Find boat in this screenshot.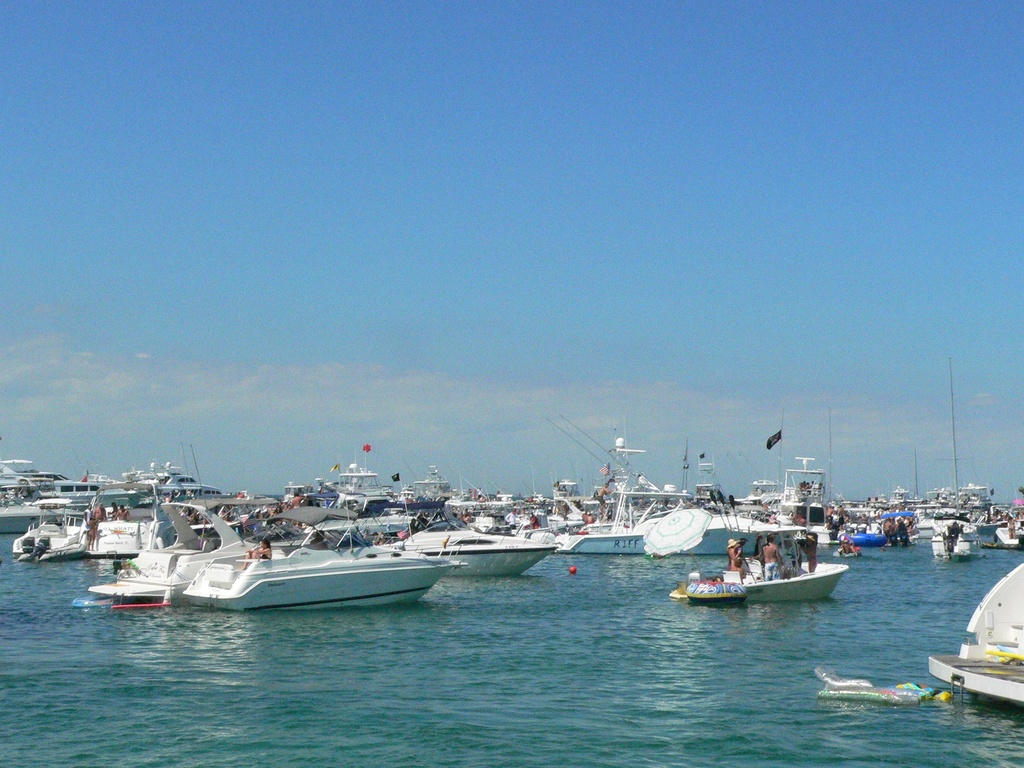
The bounding box for boat is (134,447,197,484).
